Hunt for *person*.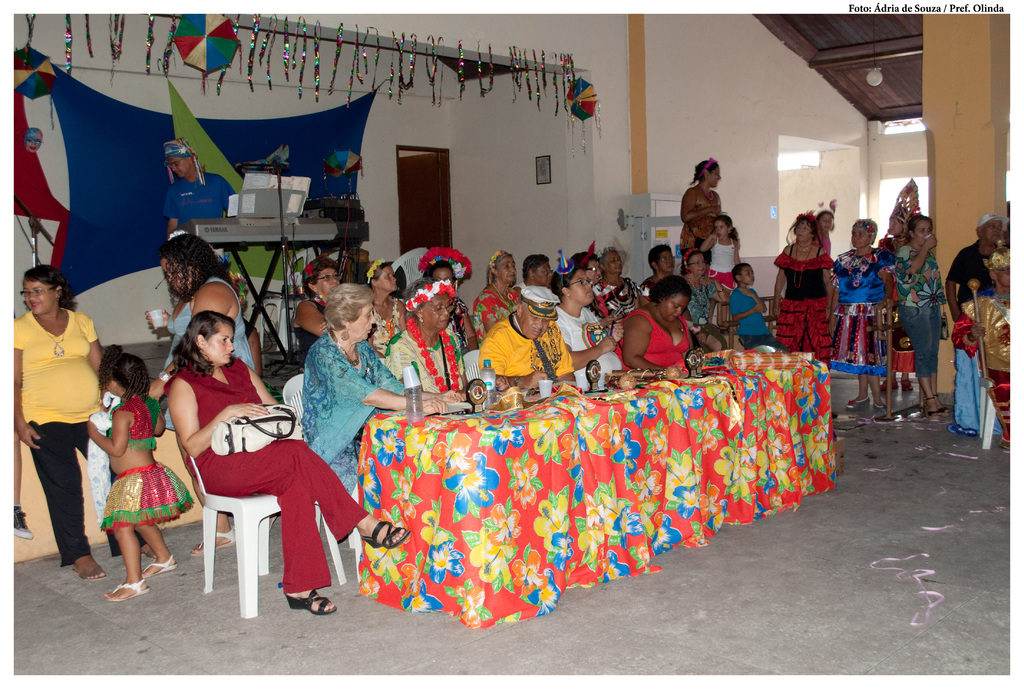
Hunted down at [x1=553, y1=249, x2=624, y2=391].
